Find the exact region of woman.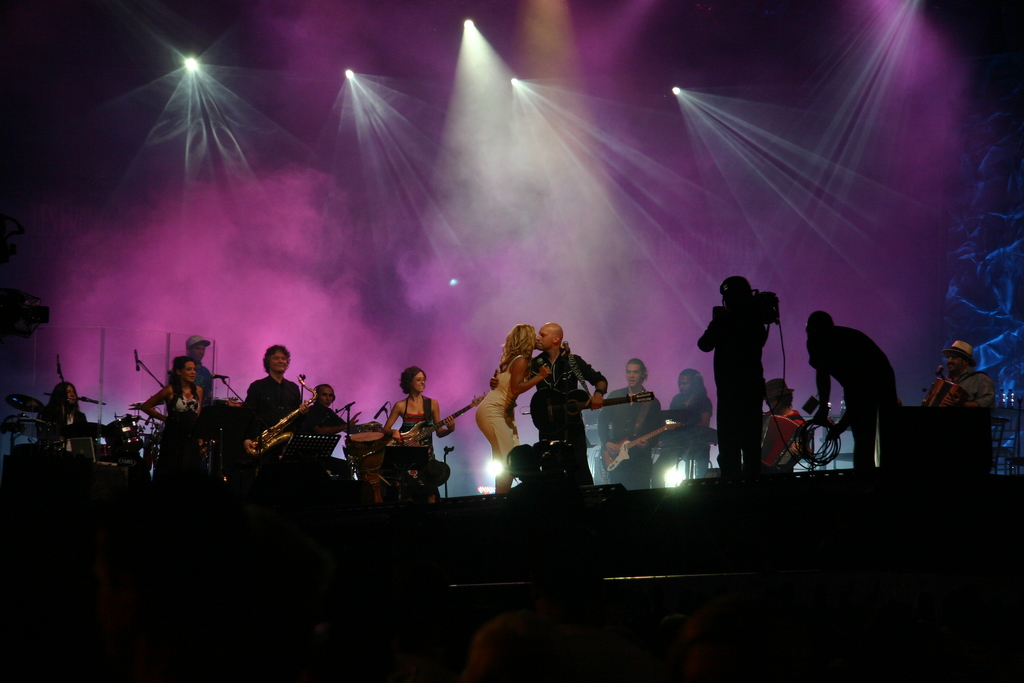
Exact region: l=646, t=368, r=710, b=488.
